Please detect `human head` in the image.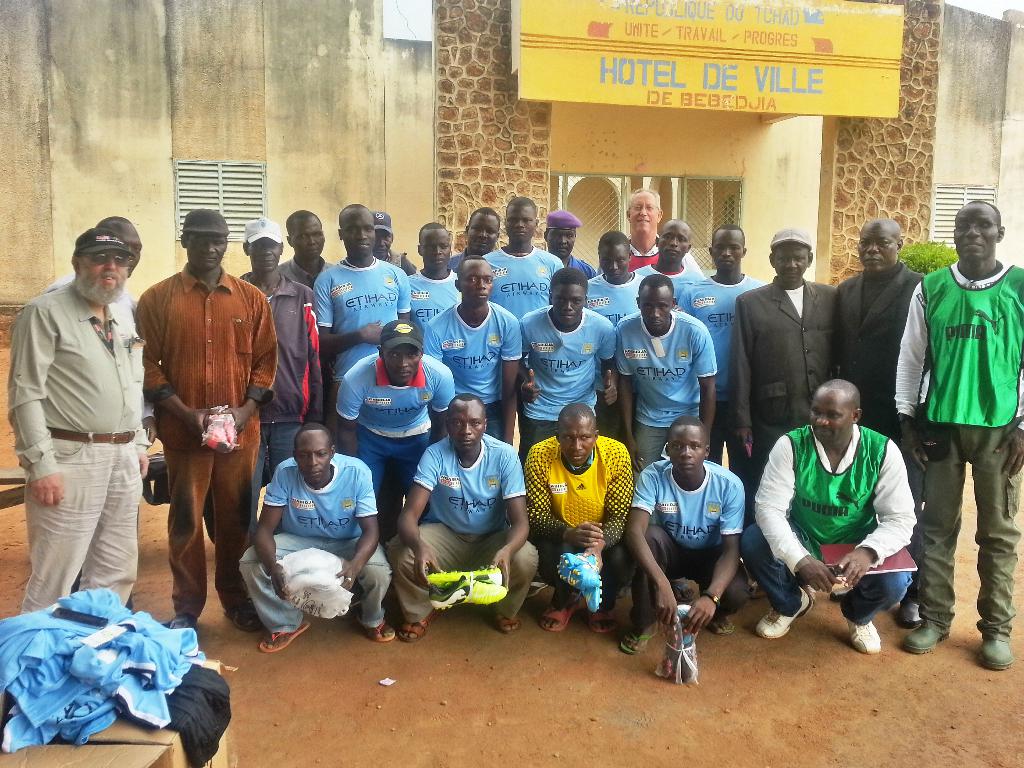
[596, 228, 627, 287].
